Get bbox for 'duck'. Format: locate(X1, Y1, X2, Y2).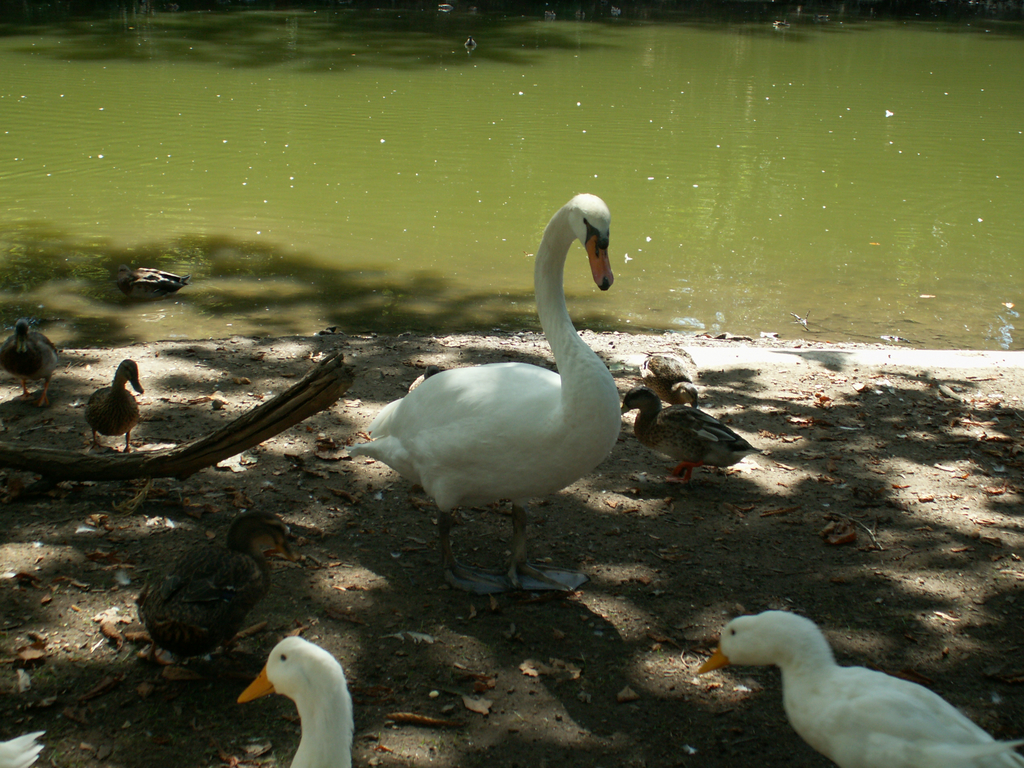
locate(345, 189, 627, 607).
